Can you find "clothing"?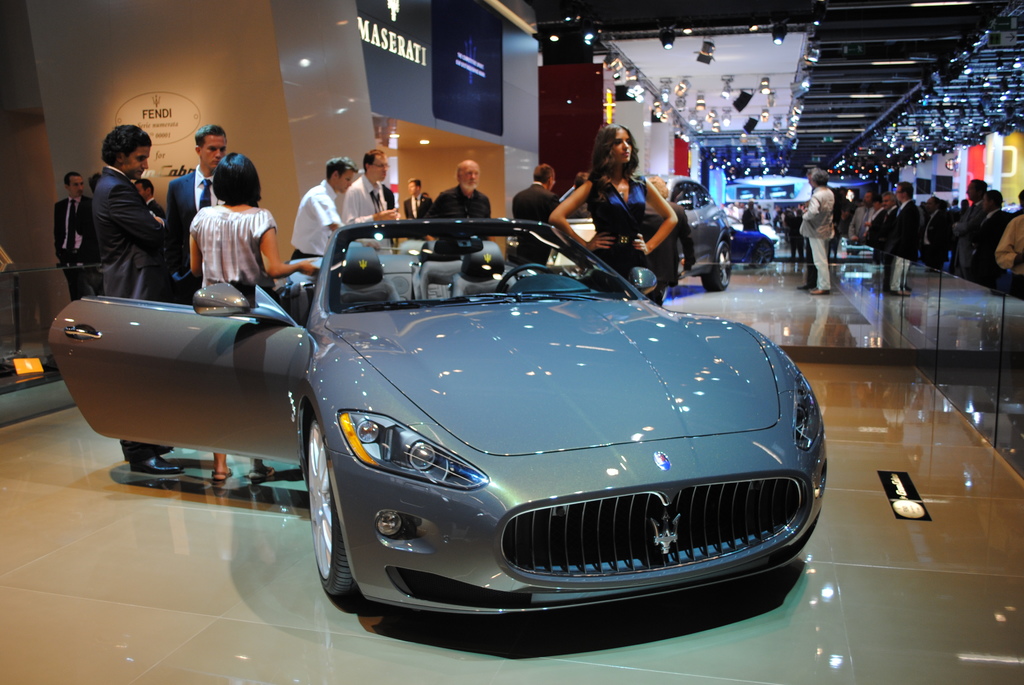
Yes, bounding box: {"left": 968, "top": 209, "right": 1004, "bottom": 291}.
